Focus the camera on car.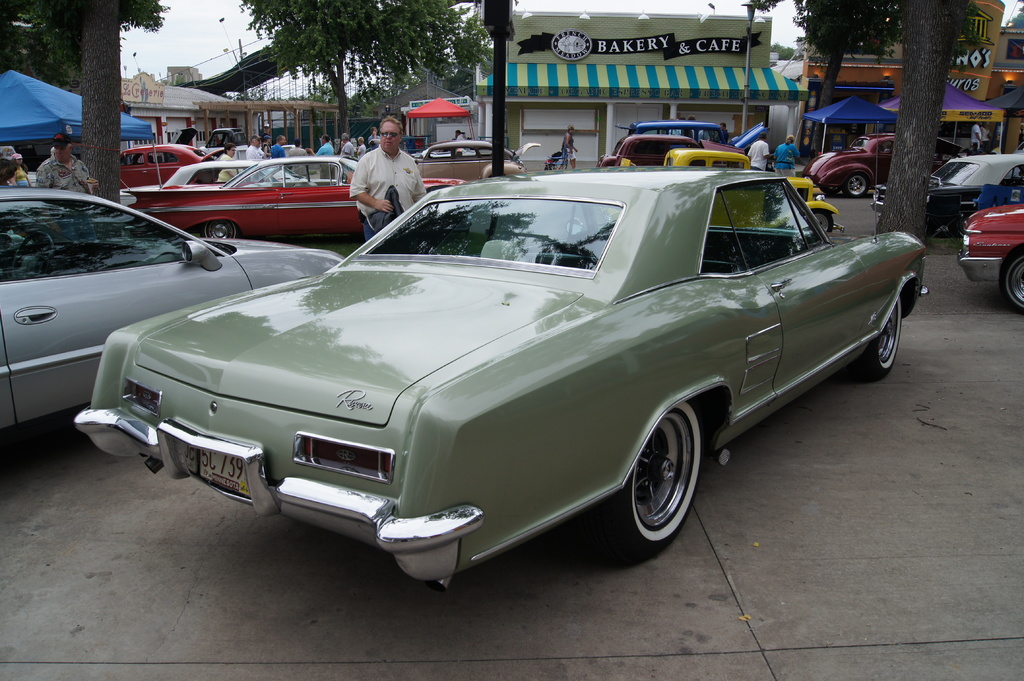
Focus region: detection(90, 151, 897, 588).
